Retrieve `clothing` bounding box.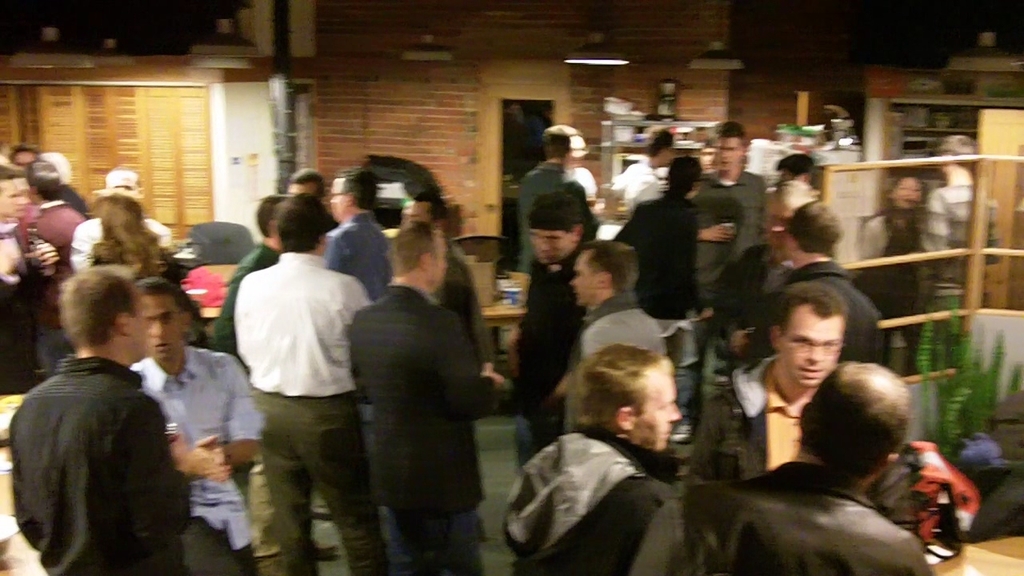
Bounding box: (x1=693, y1=177, x2=761, y2=301).
